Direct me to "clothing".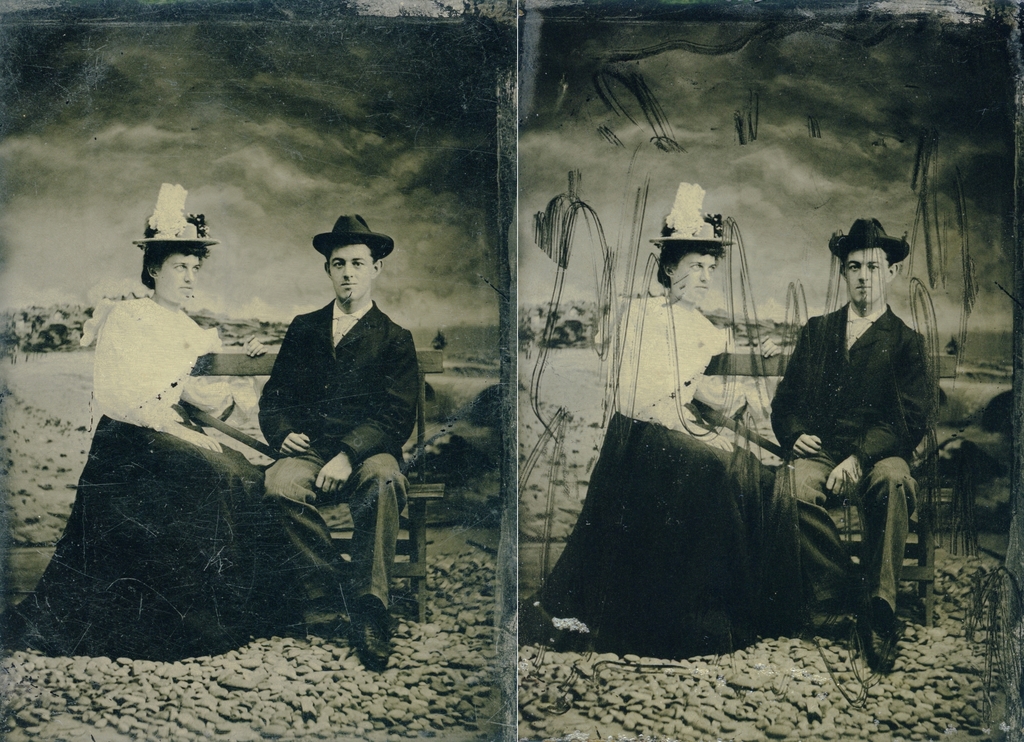
Direction: 257, 296, 420, 620.
